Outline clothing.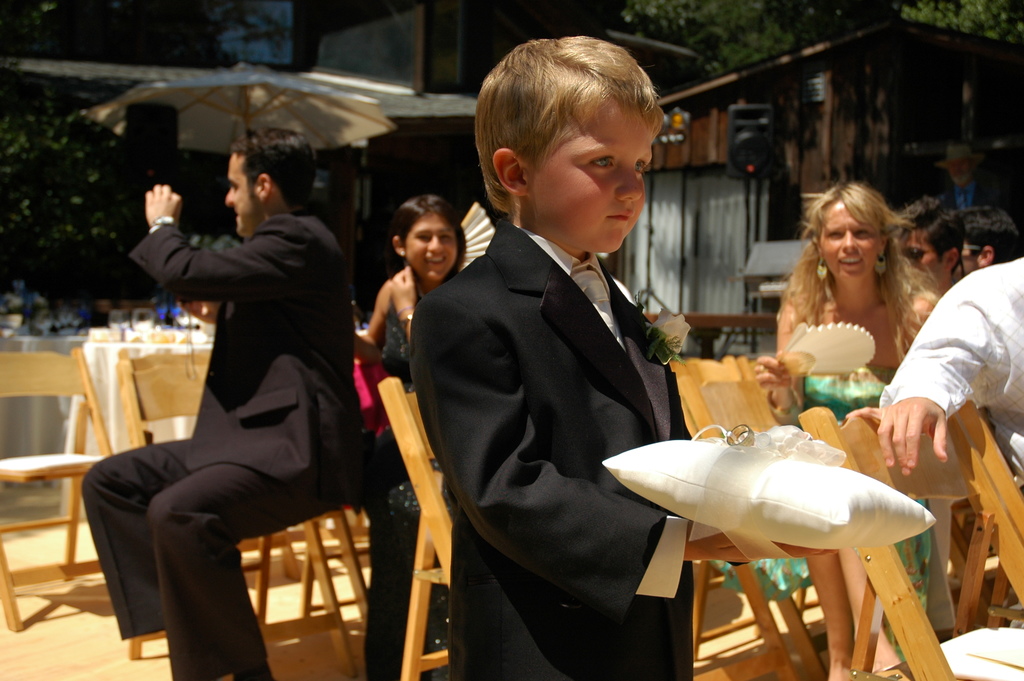
Outline: [left=372, top=274, right=415, bottom=680].
